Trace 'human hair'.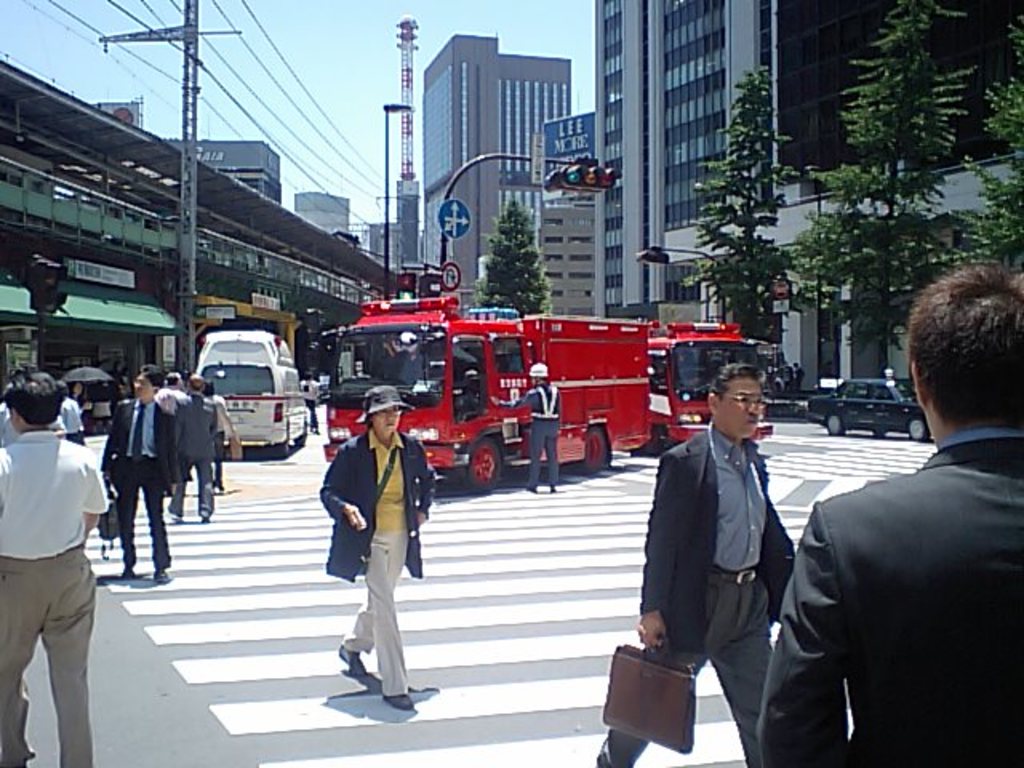
Traced to box(709, 358, 760, 403).
